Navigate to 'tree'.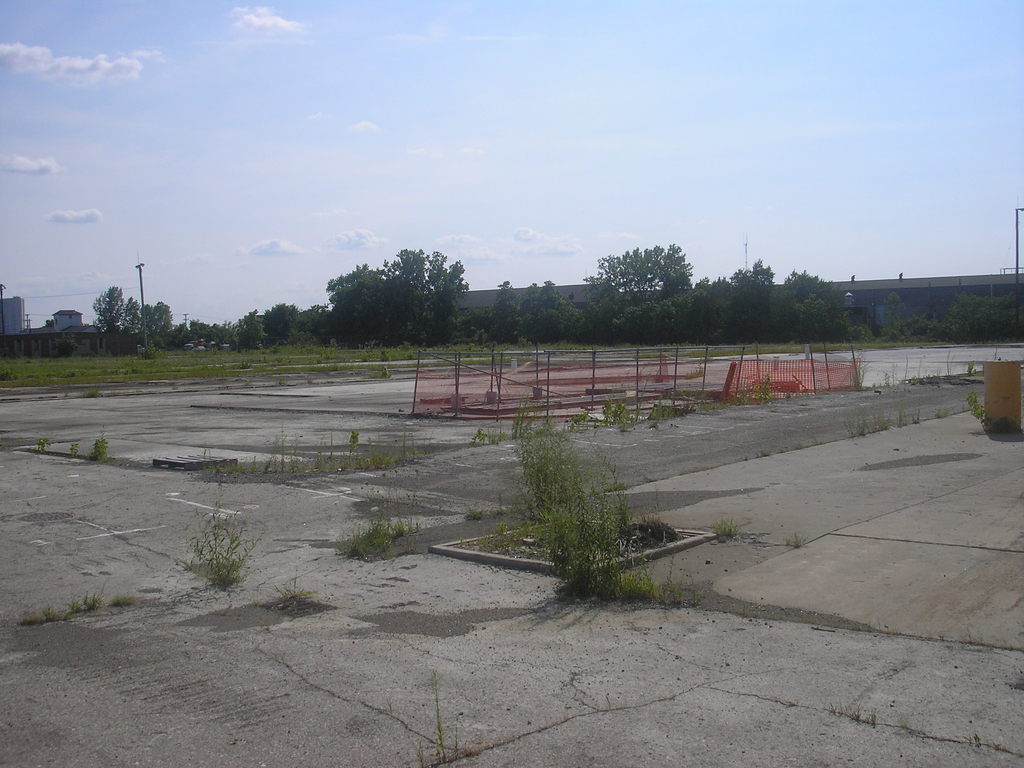
Navigation target: (left=480, top=275, right=531, bottom=346).
